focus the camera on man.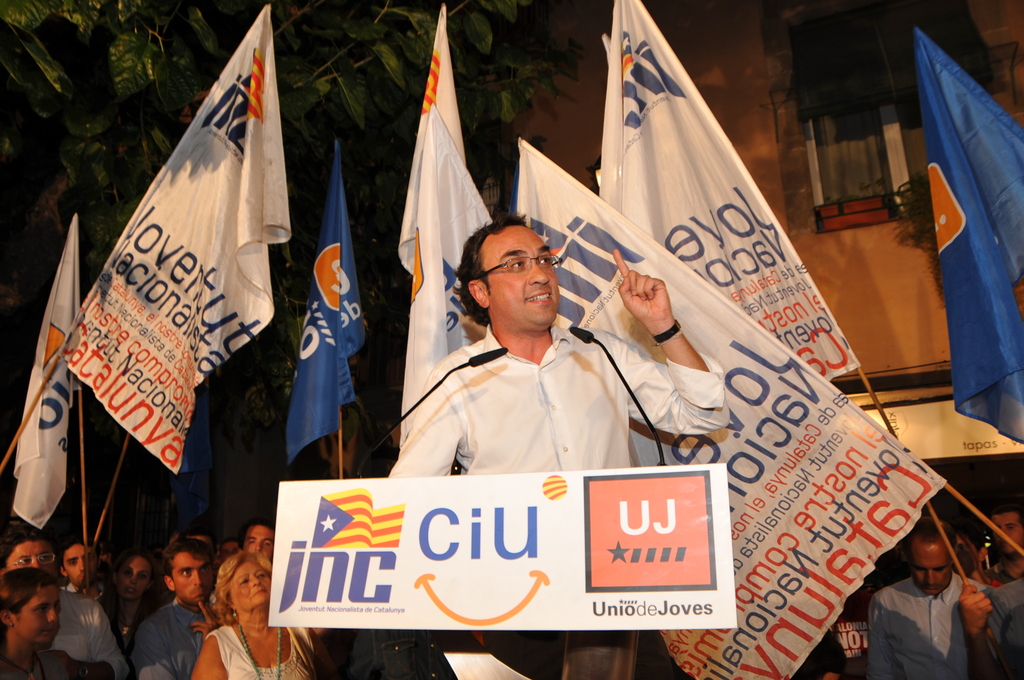
Focus region: (0, 528, 130, 679).
